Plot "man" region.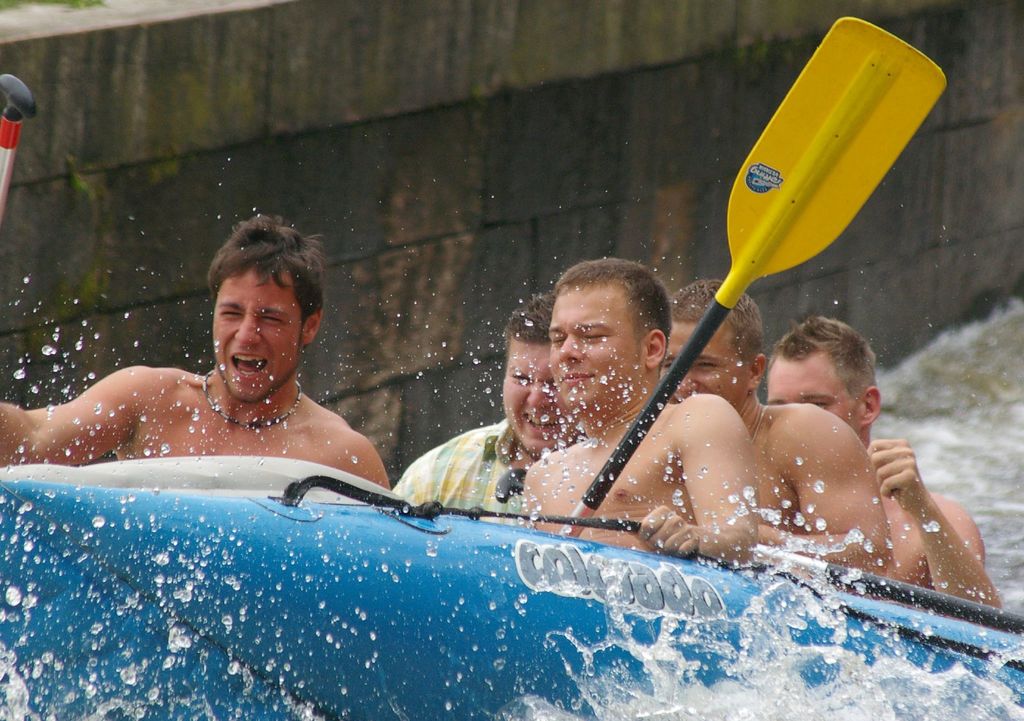
Plotted at x1=40, y1=239, x2=402, y2=515.
